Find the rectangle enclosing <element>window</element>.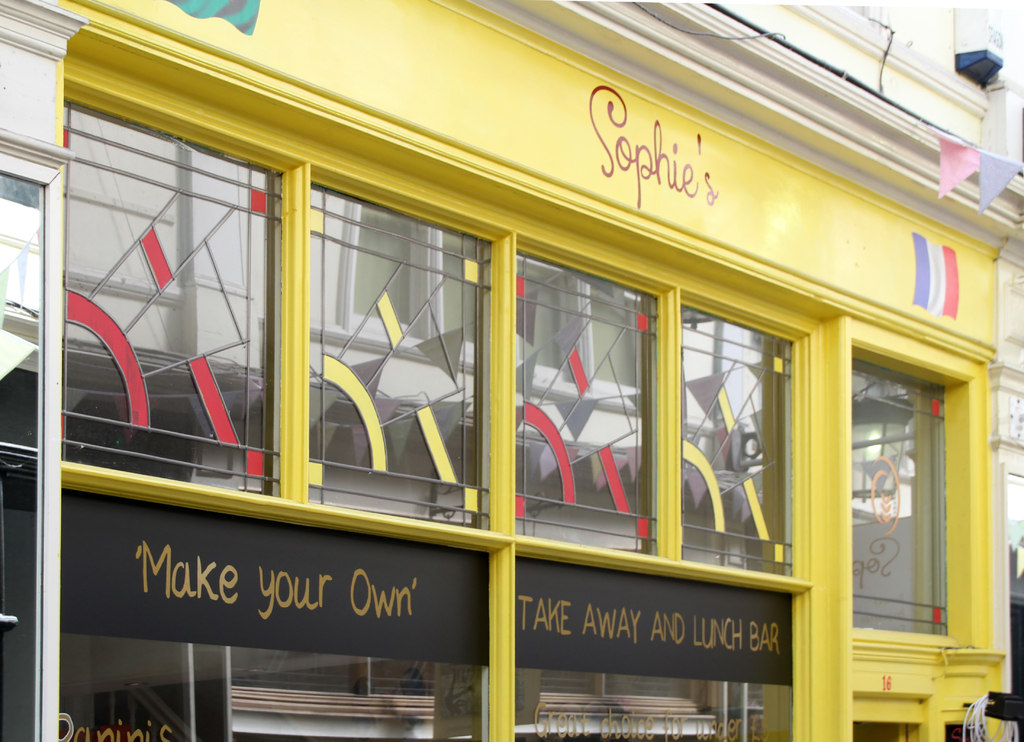
pyautogui.locateOnScreen(792, 268, 981, 696).
